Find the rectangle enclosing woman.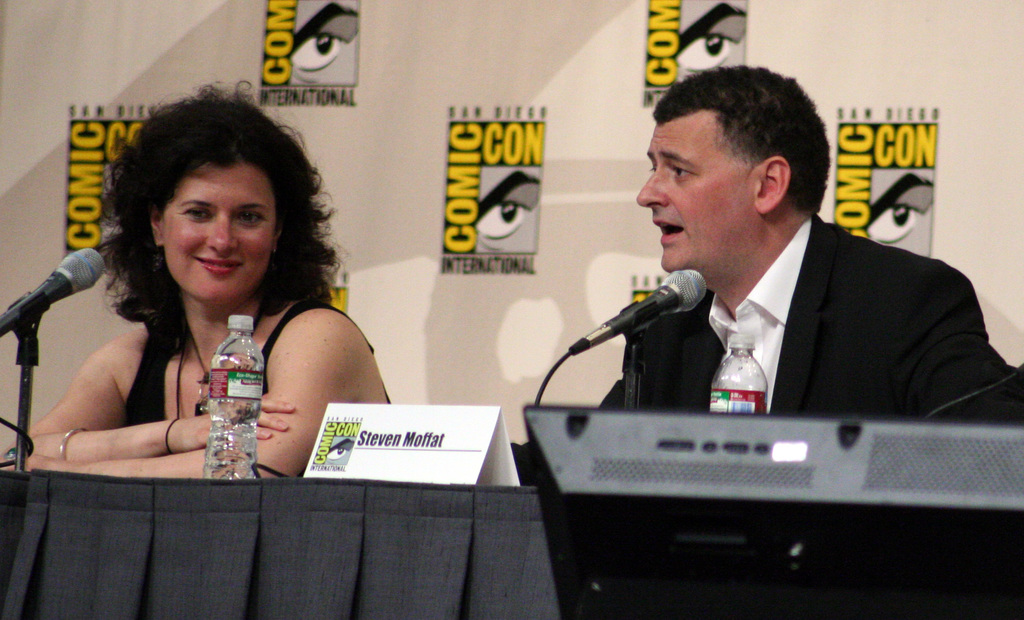
bbox(25, 75, 391, 484).
